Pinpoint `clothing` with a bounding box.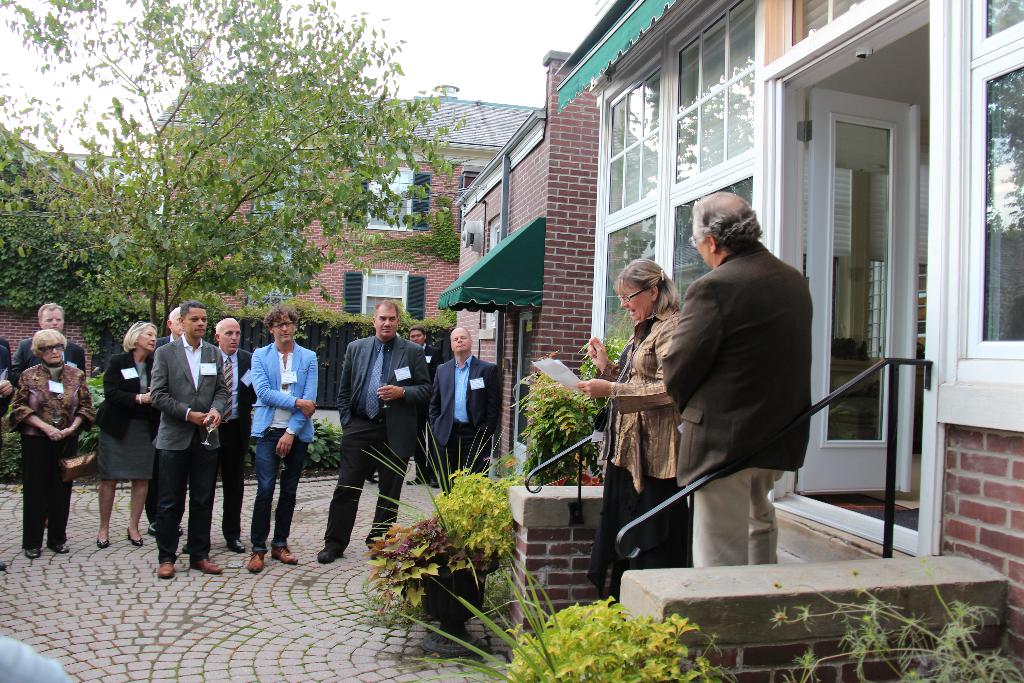
{"x1": 151, "y1": 328, "x2": 228, "y2": 567}.
